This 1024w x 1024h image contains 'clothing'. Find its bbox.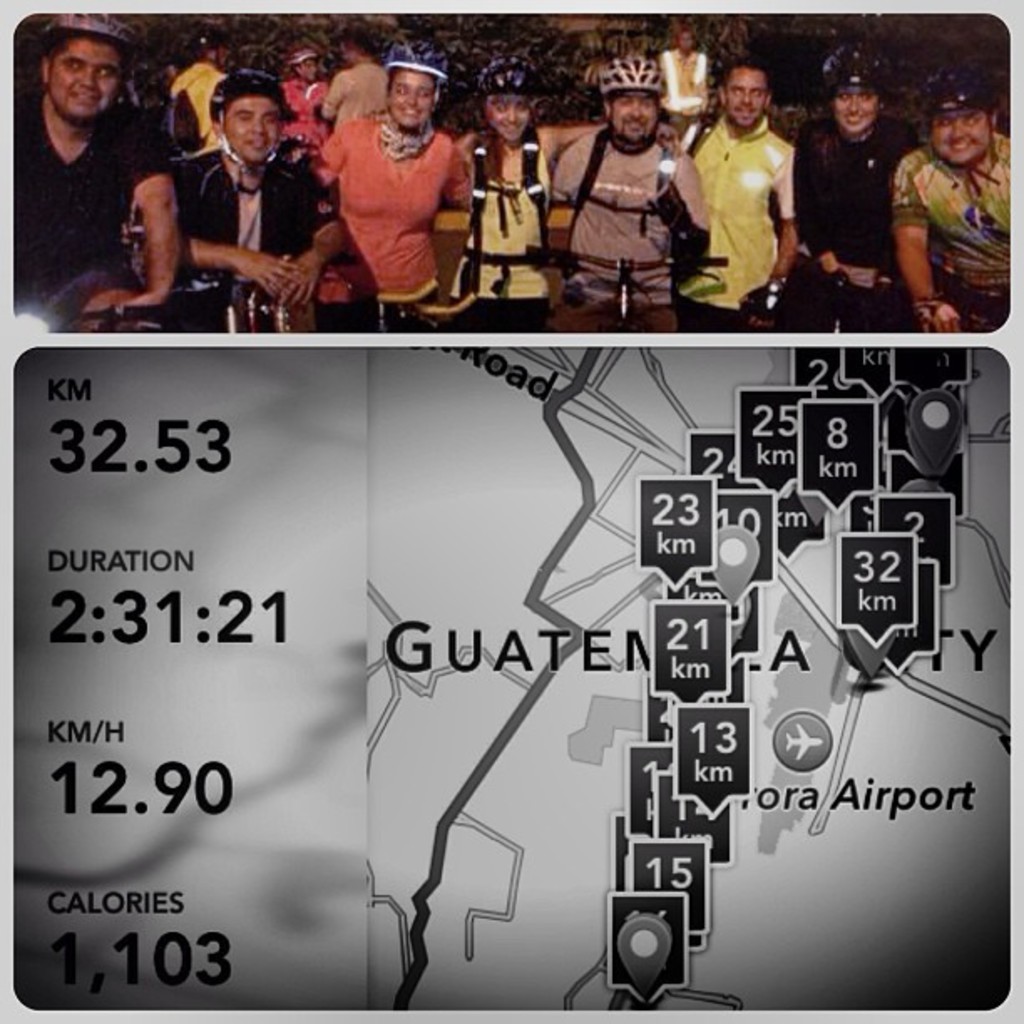
BBox(654, 47, 713, 137).
